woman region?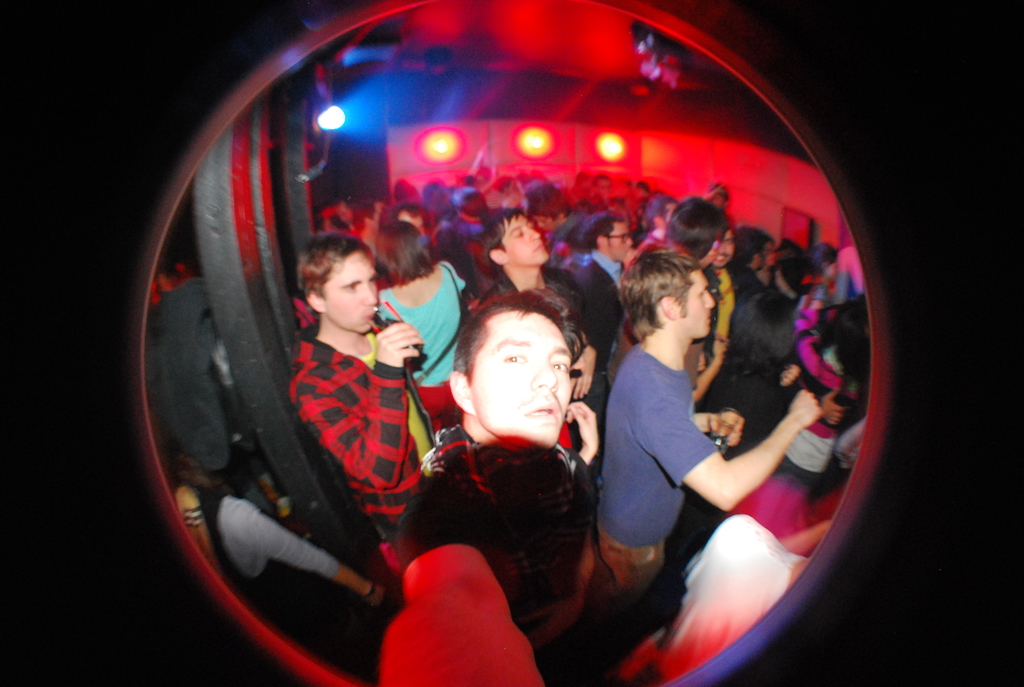
bbox=[369, 221, 467, 430]
